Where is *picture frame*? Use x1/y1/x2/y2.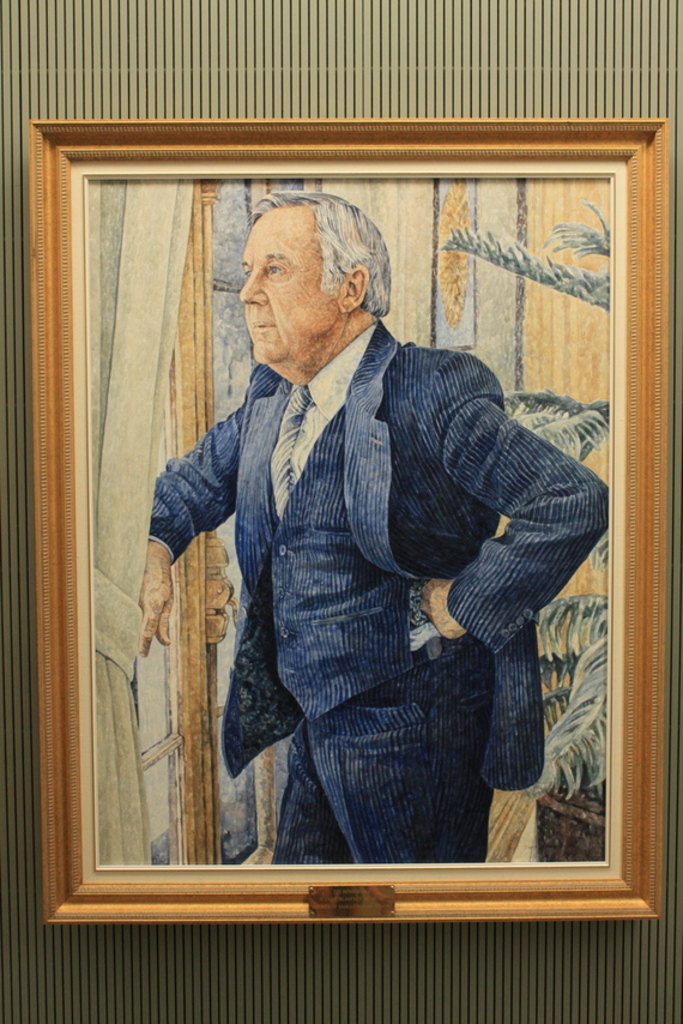
28/114/669/924.
